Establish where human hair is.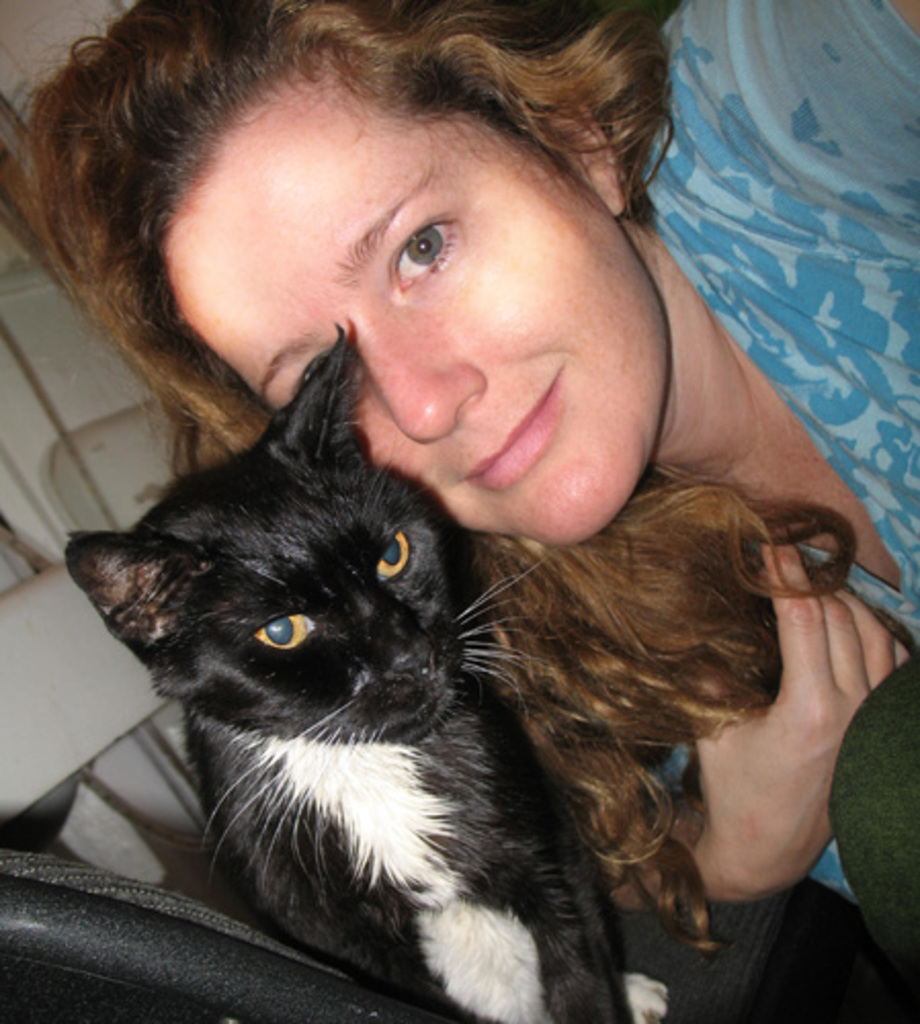
Established at {"x1": 0, "y1": 0, "x2": 861, "y2": 963}.
